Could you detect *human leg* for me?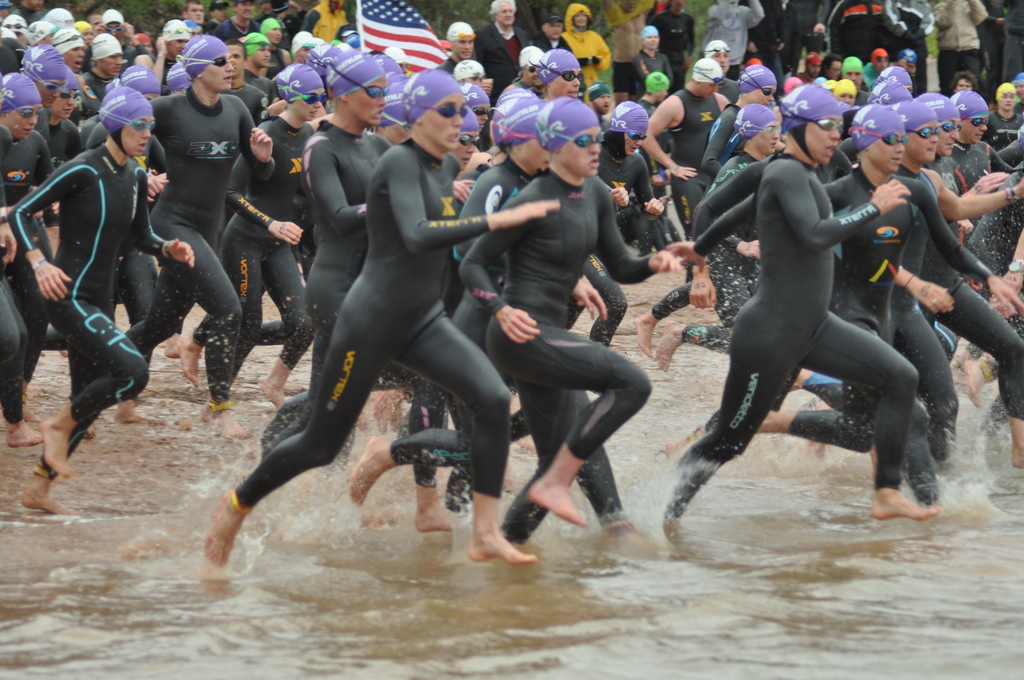
Detection result: l=360, t=429, r=476, b=479.
